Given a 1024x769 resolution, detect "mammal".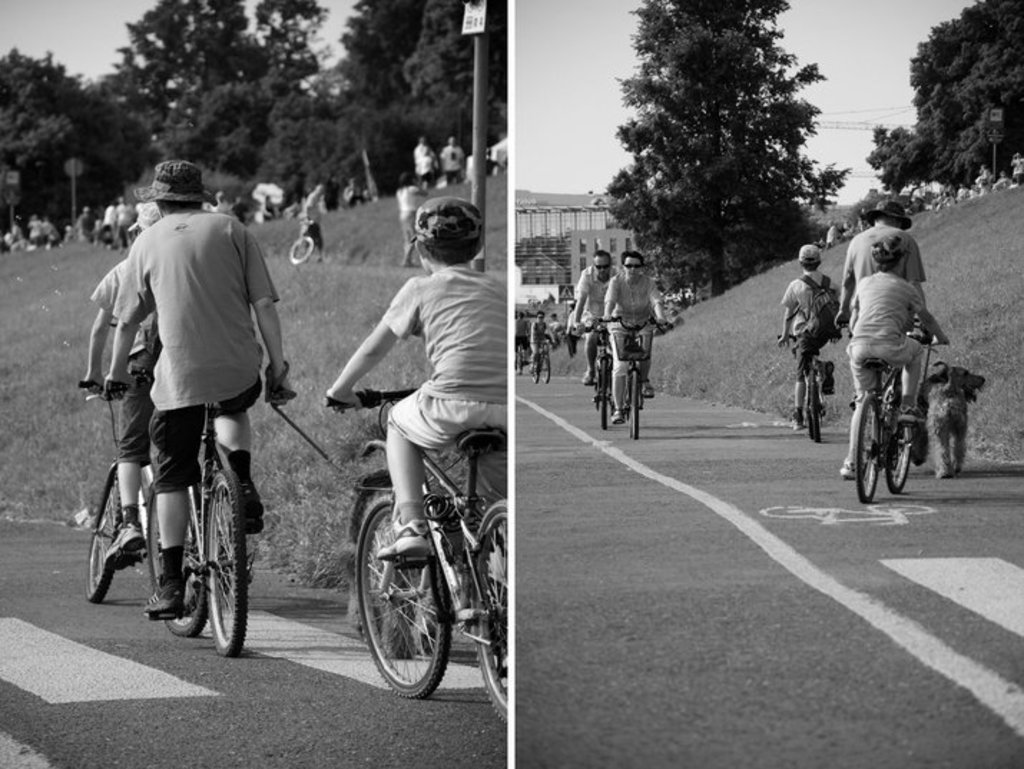
Rect(835, 236, 944, 474).
